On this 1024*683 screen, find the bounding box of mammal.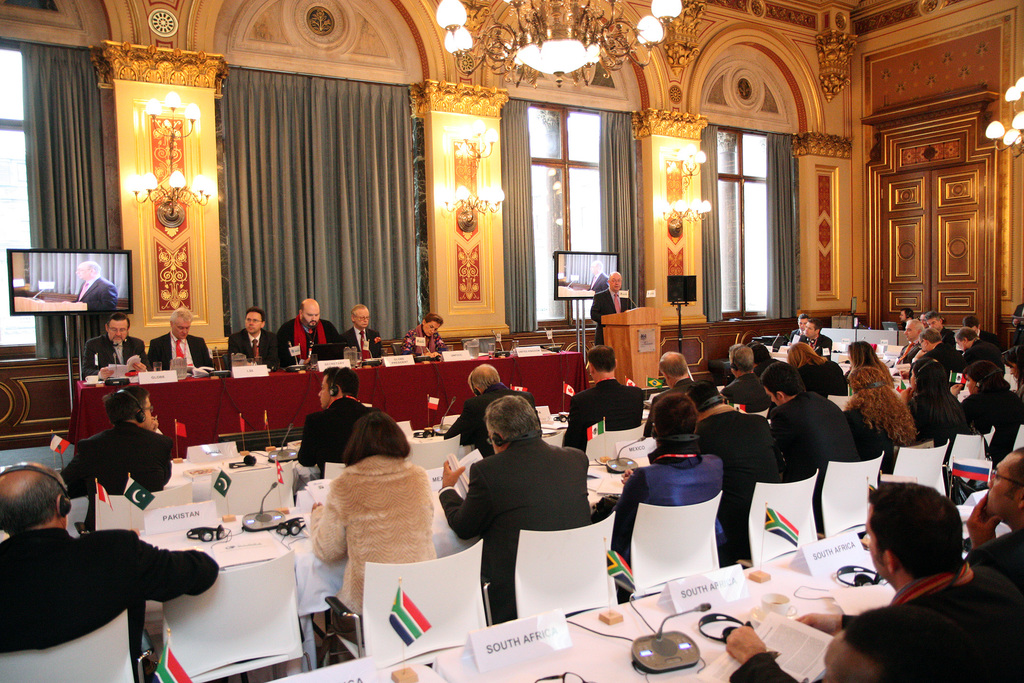
Bounding box: (83, 310, 152, 370).
